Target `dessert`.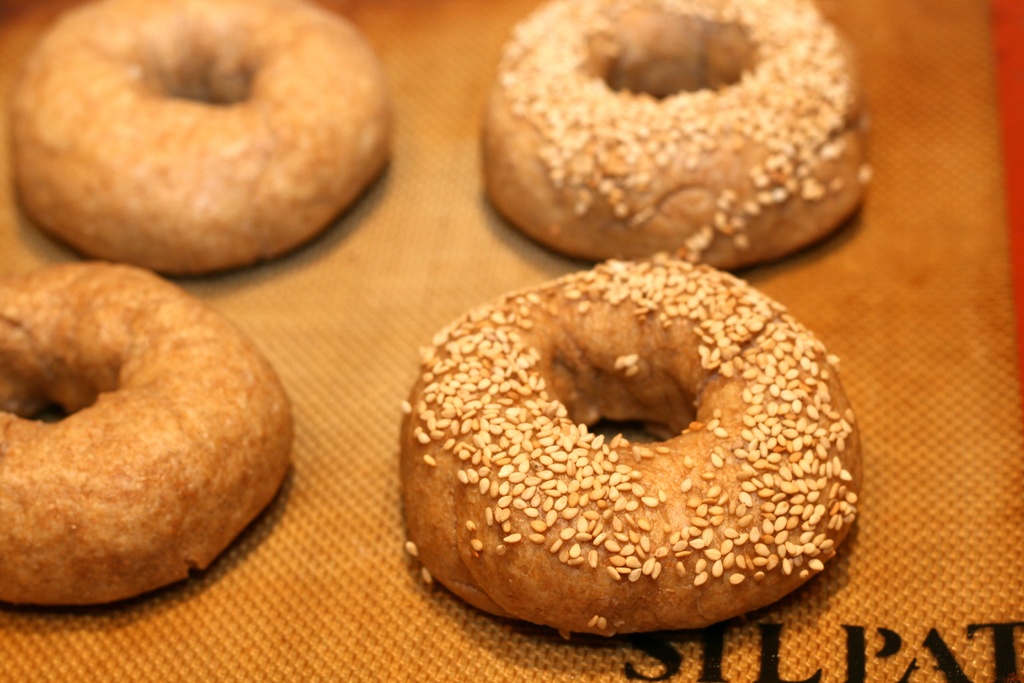
Target region: detection(483, 0, 867, 268).
